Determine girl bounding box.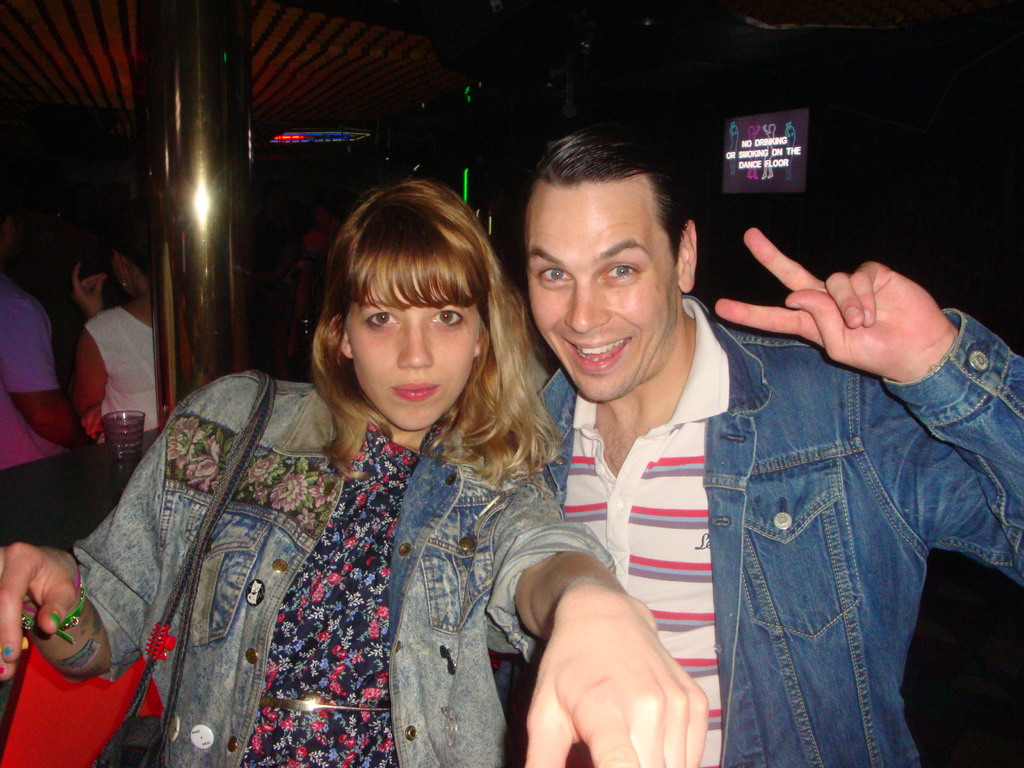
Determined: box=[0, 170, 711, 767].
